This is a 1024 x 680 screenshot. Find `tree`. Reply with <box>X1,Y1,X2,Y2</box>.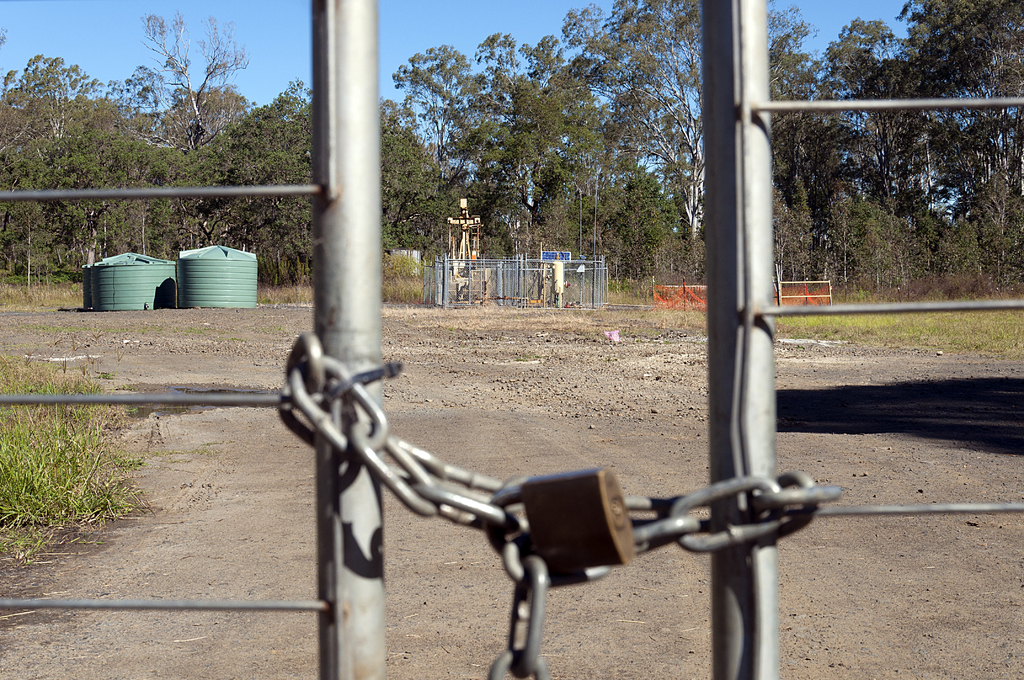
<box>0,126,140,302</box>.
